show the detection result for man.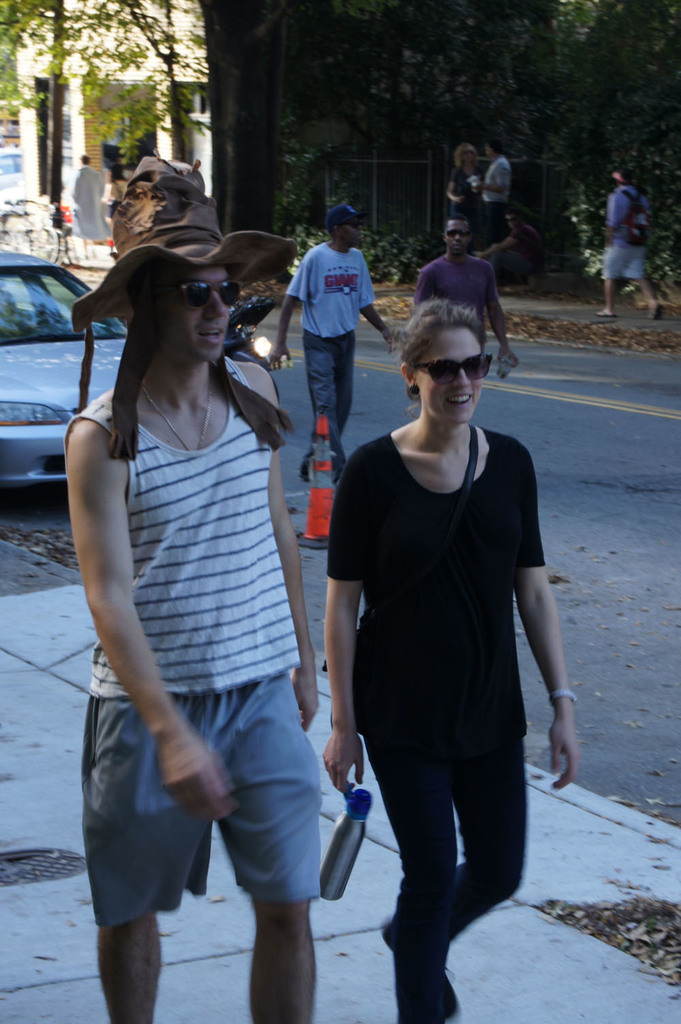
[x1=473, y1=138, x2=513, y2=250].
